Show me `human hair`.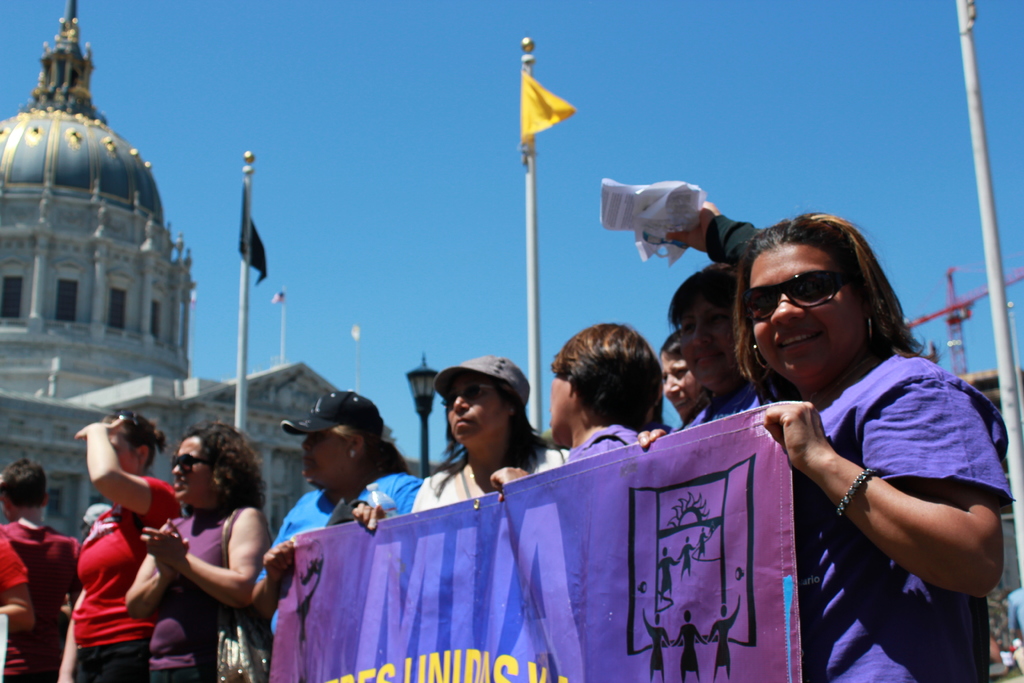
`human hair` is here: {"left": 329, "top": 422, "right": 417, "bottom": 472}.
